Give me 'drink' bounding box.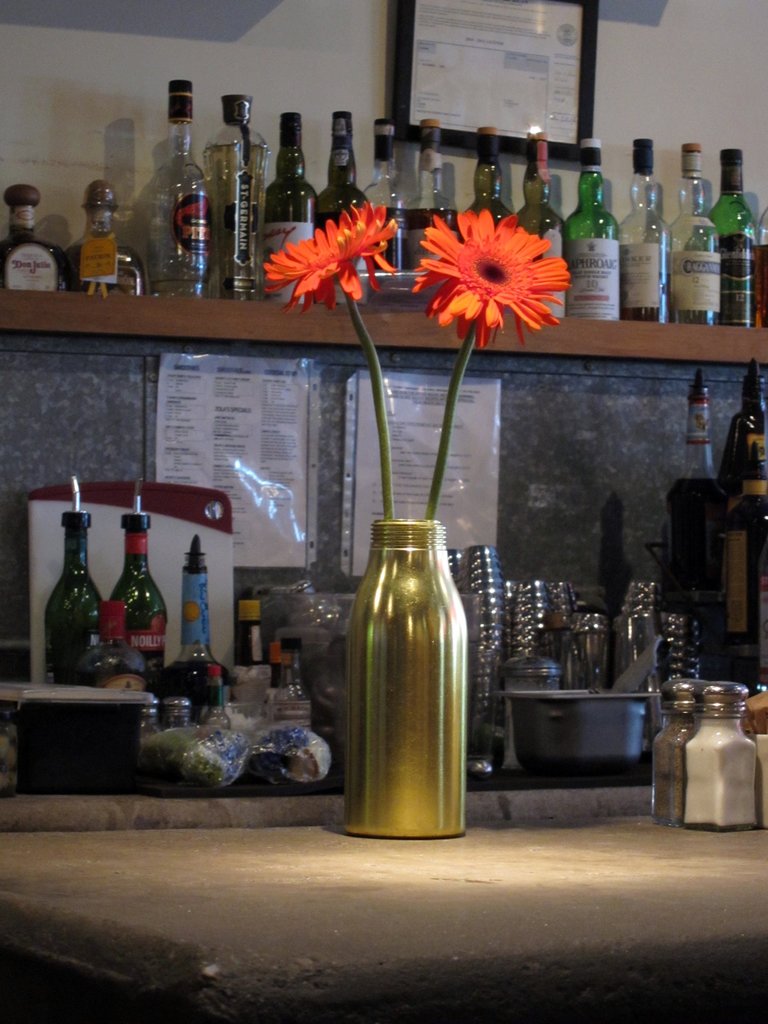
crop(662, 472, 727, 594).
